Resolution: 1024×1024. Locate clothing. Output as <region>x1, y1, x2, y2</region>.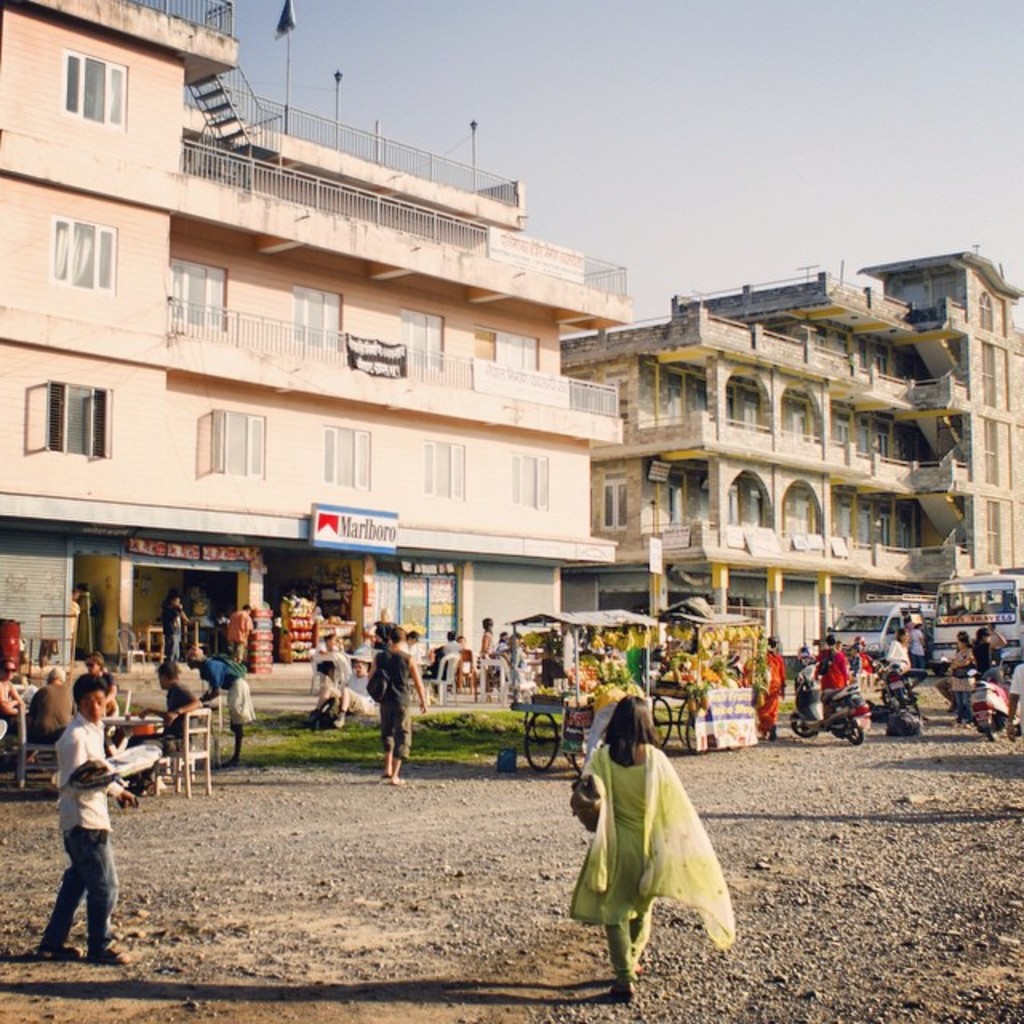
<region>563, 717, 730, 963</region>.
